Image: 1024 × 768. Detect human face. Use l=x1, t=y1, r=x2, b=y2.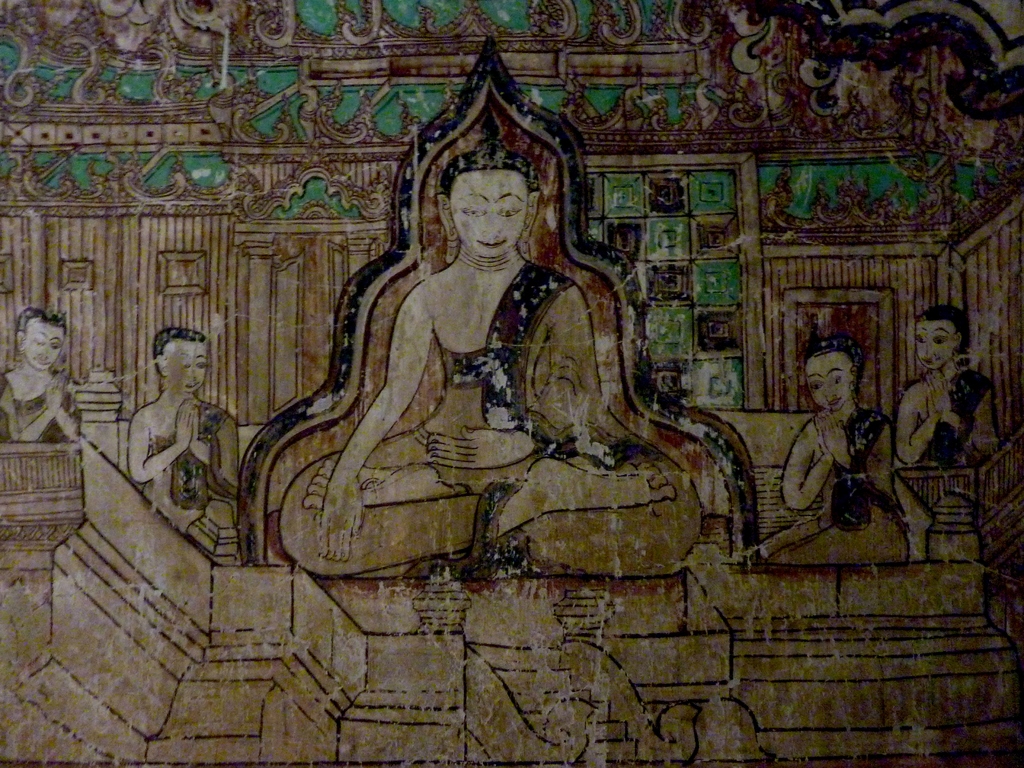
l=917, t=323, r=952, b=378.
